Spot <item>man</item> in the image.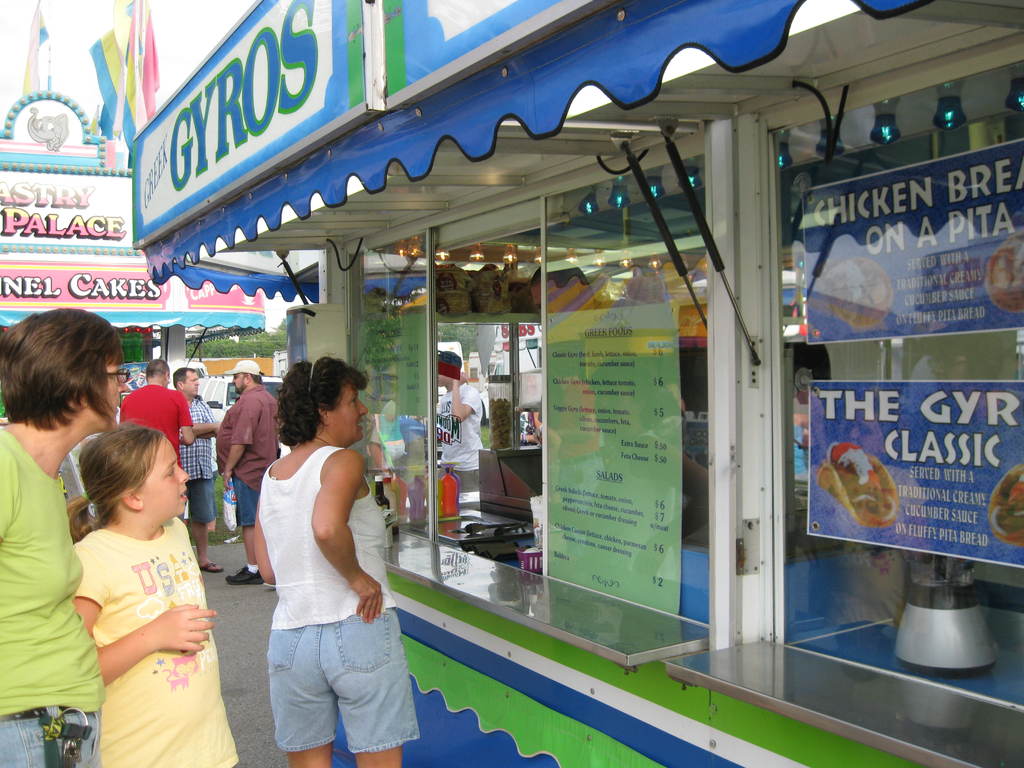
<item>man</item> found at 118,360,207,458.
